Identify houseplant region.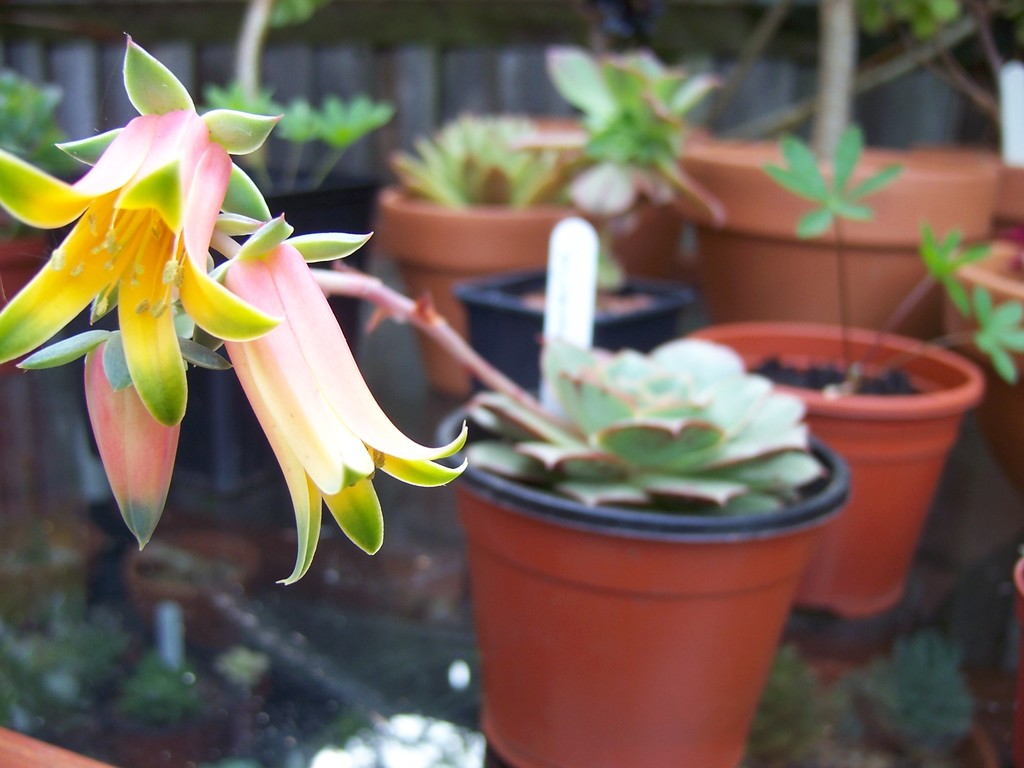
Region: box(377, 42, 729, 414).
